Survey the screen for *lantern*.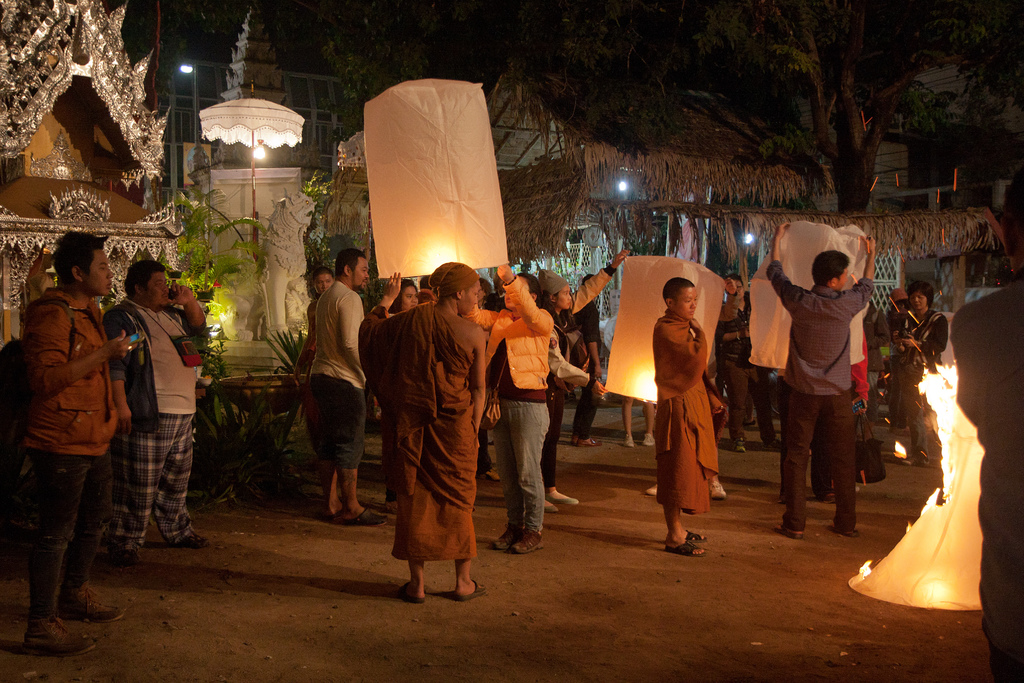
Survey found: left=745, top=220, right=868, bottom=372.
